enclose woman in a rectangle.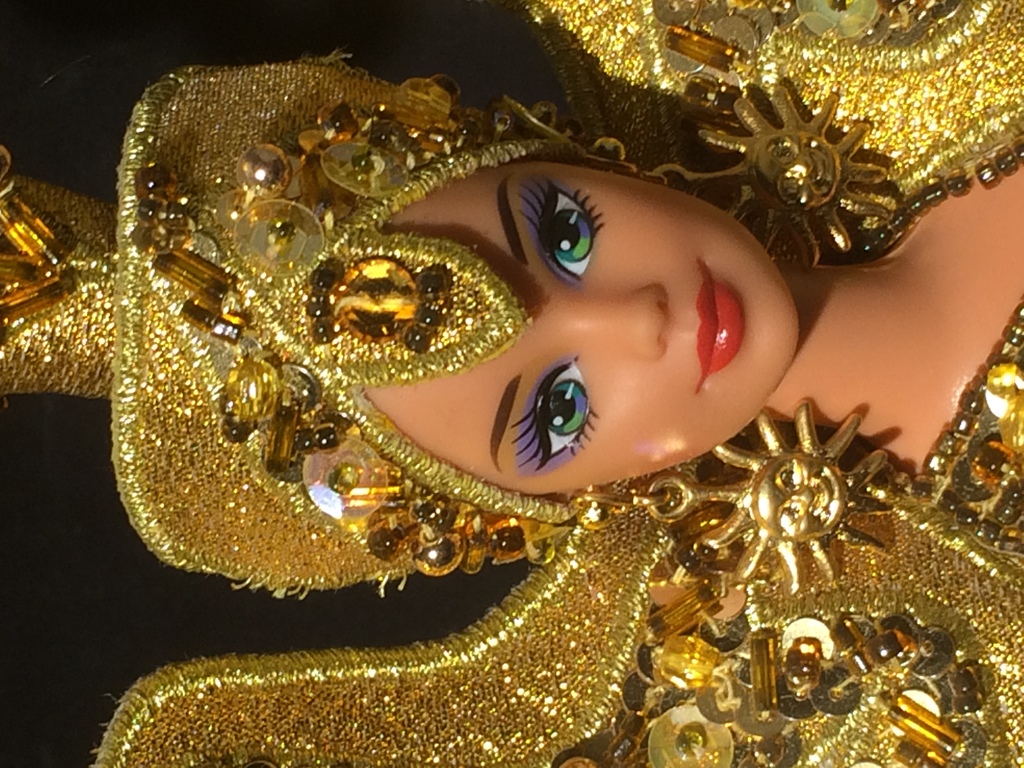
(0, 0, 1023, 767).
